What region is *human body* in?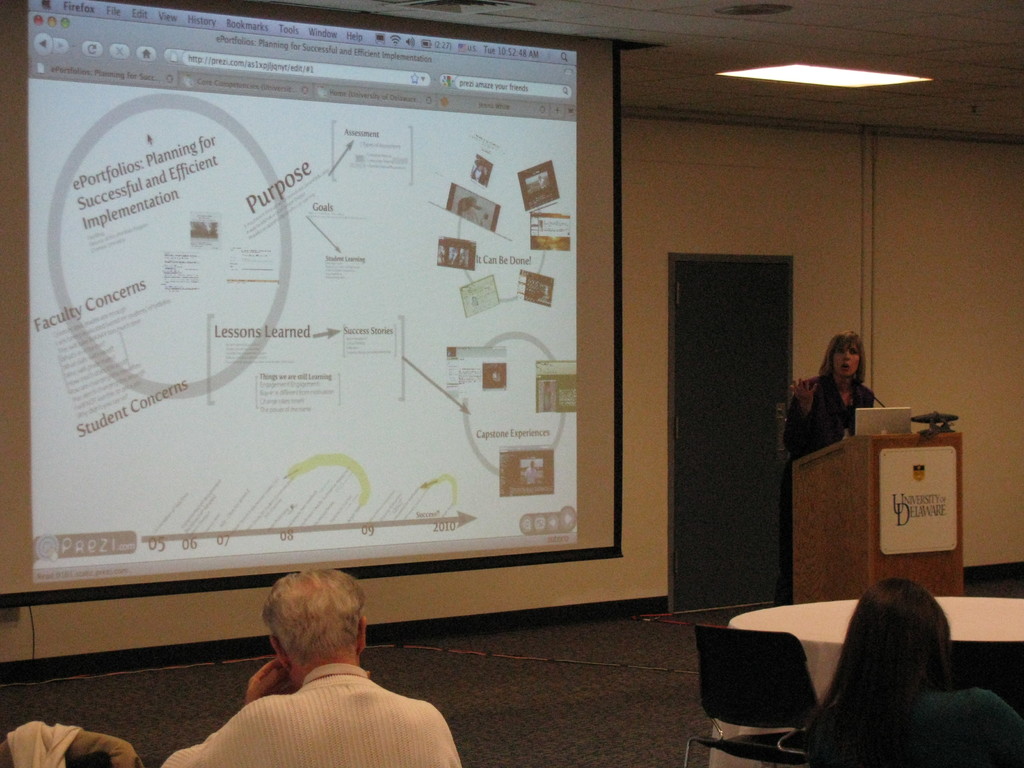
bbox(799, 574, 986, 756).
